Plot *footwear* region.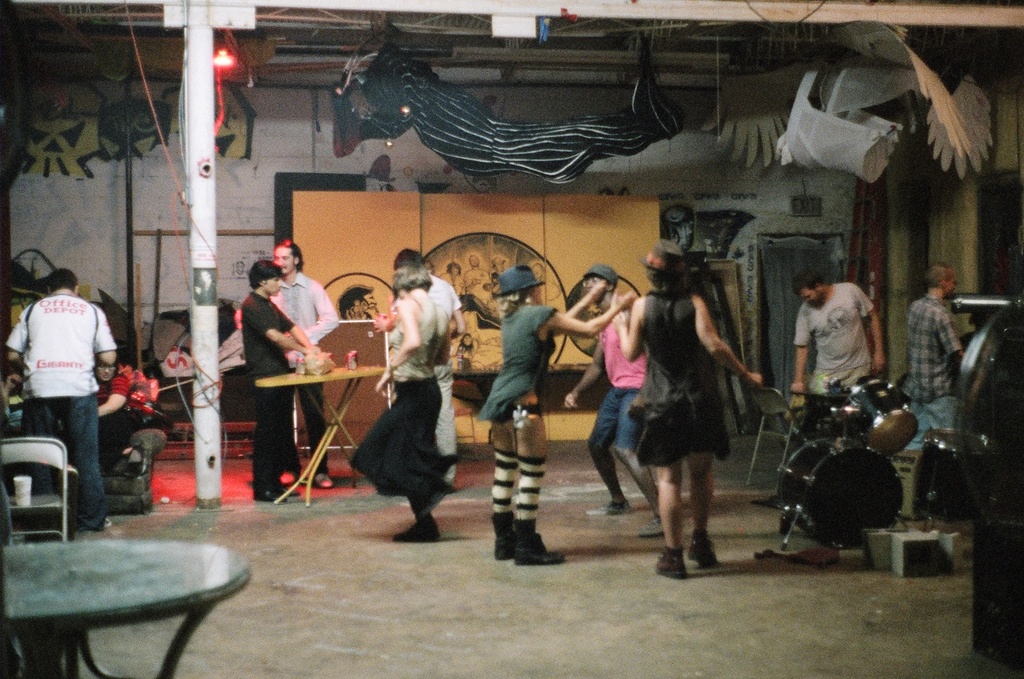
Plotted at pyautogui.locateOnScreen(654, 543, 689, 578).
